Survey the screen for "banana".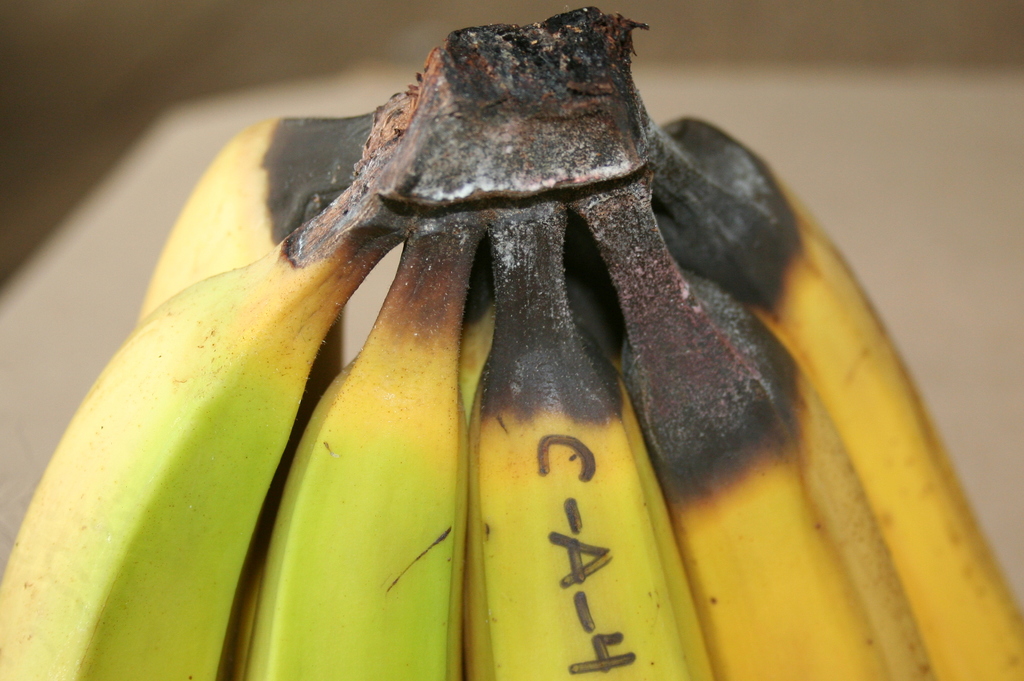
Survey found: bbox=[0, 179, 410, 679].
